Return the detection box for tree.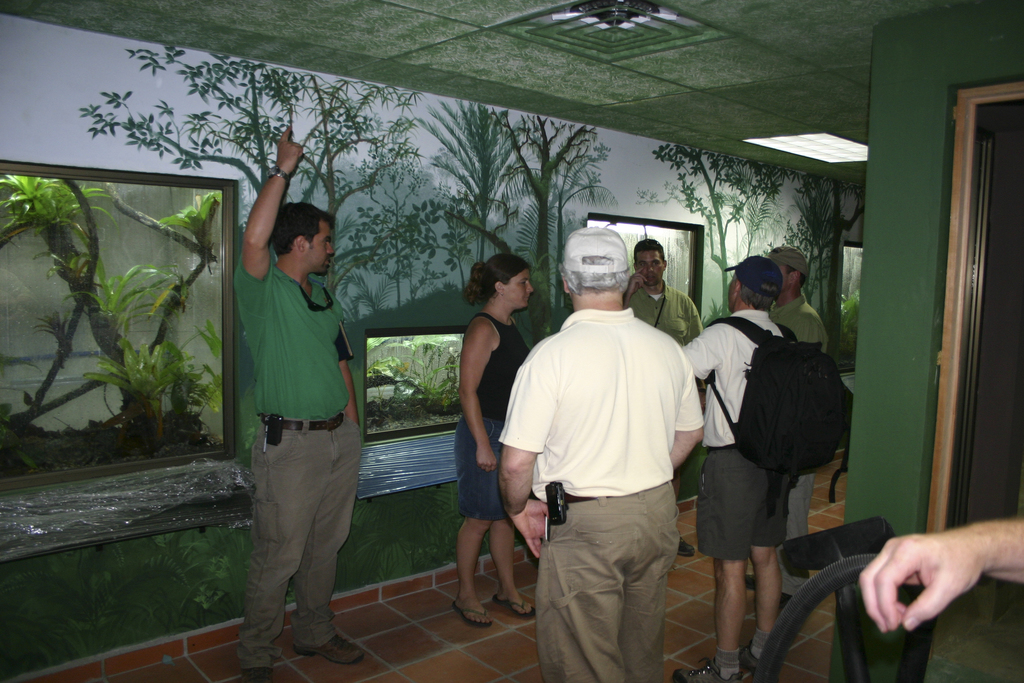
box(649, 140, 794, 309).
